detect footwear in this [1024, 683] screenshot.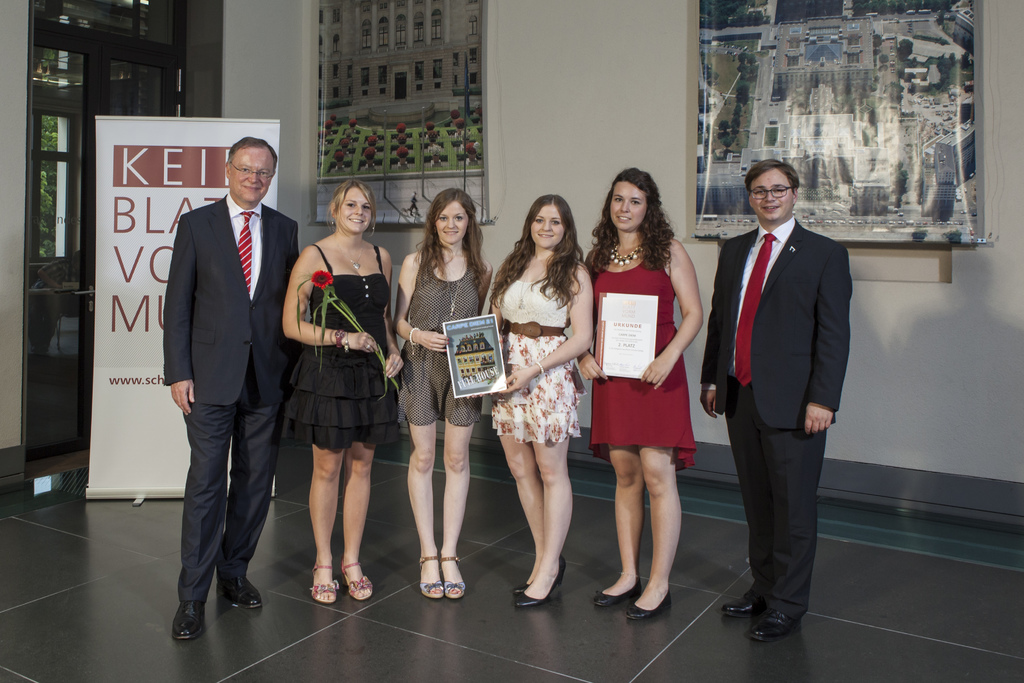
Detection: {"x1": 220, "y1": 587, "x2": 265, "y2": 611}.
